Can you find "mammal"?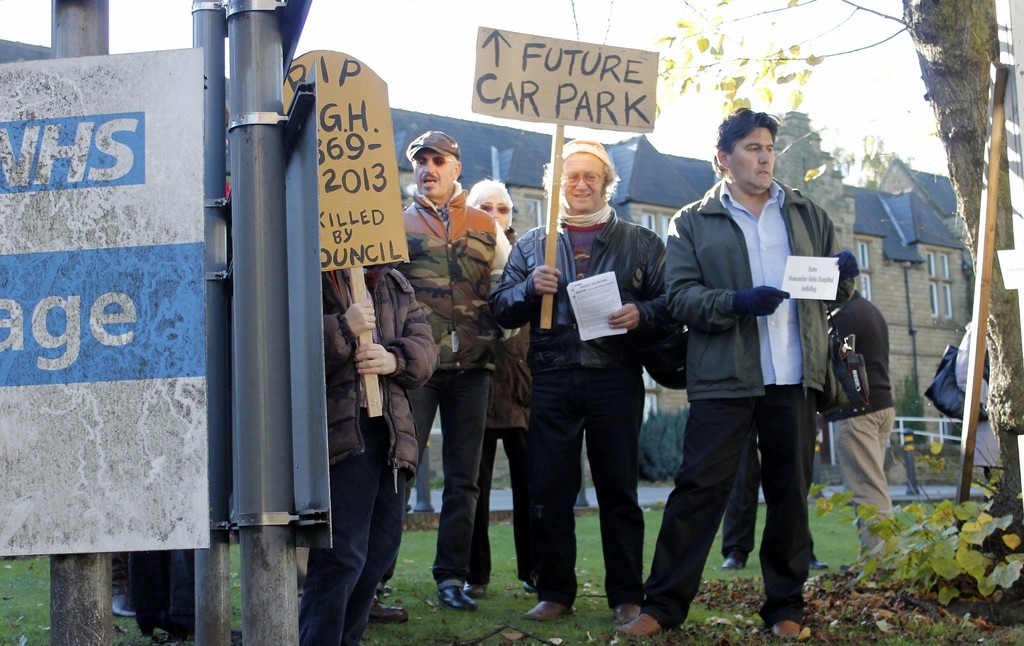
Yes, bounding box: detection(394, 127, 509, 608).
